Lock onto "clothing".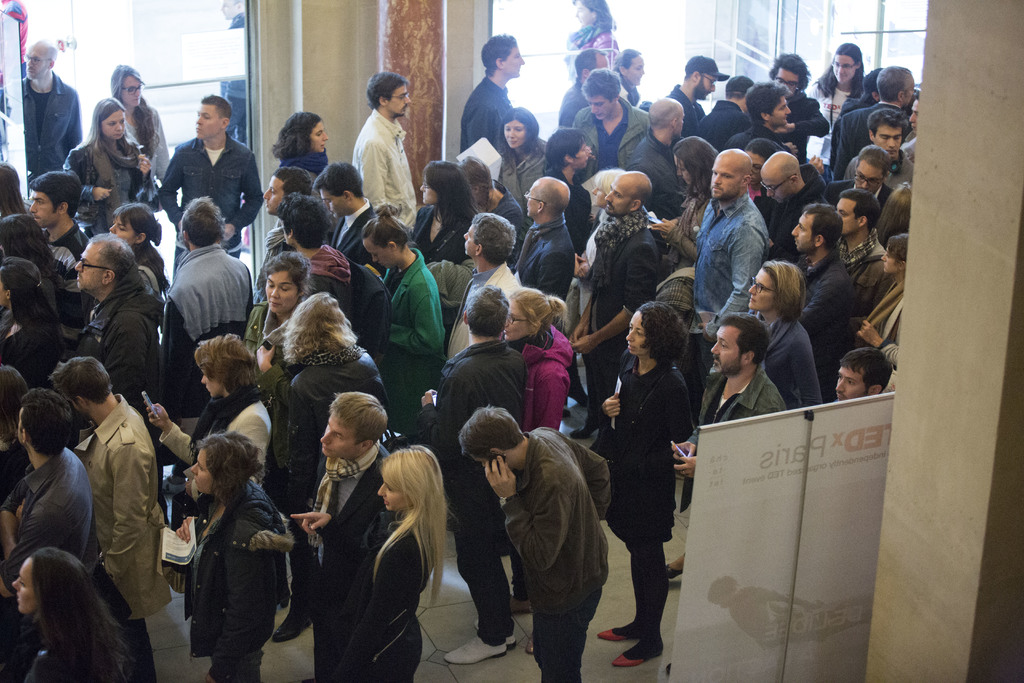
Locked: {"x1": 352, "y1": 104, "x2": 416, "y2": 229}.
